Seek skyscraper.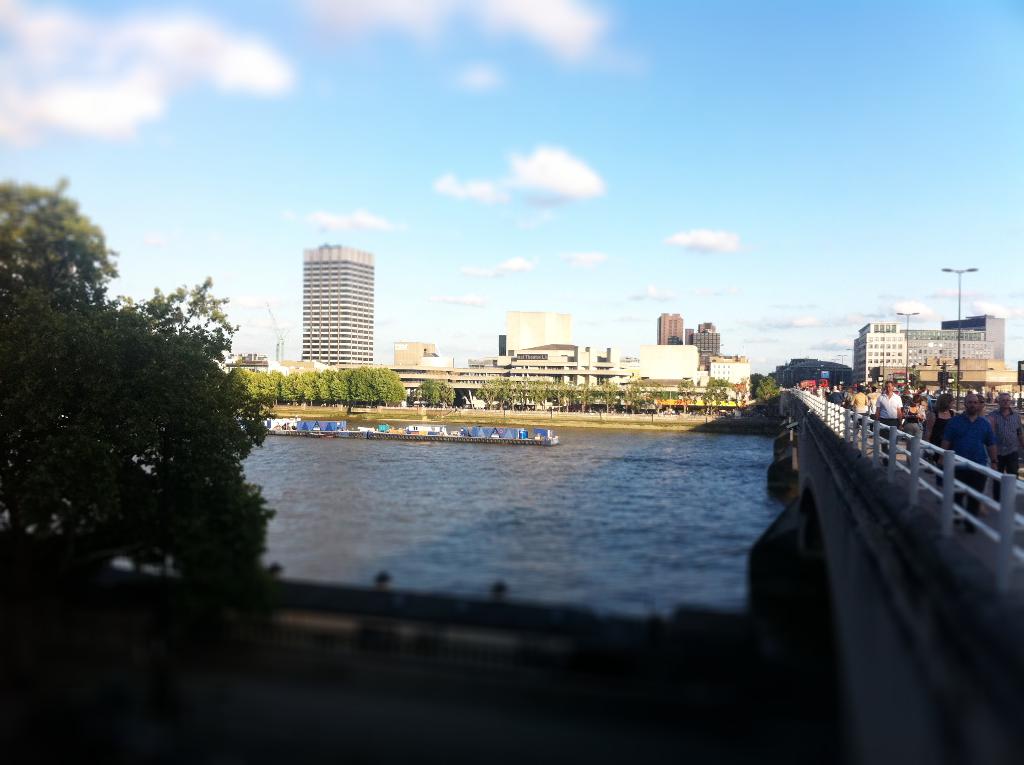
657,314,692,355.
